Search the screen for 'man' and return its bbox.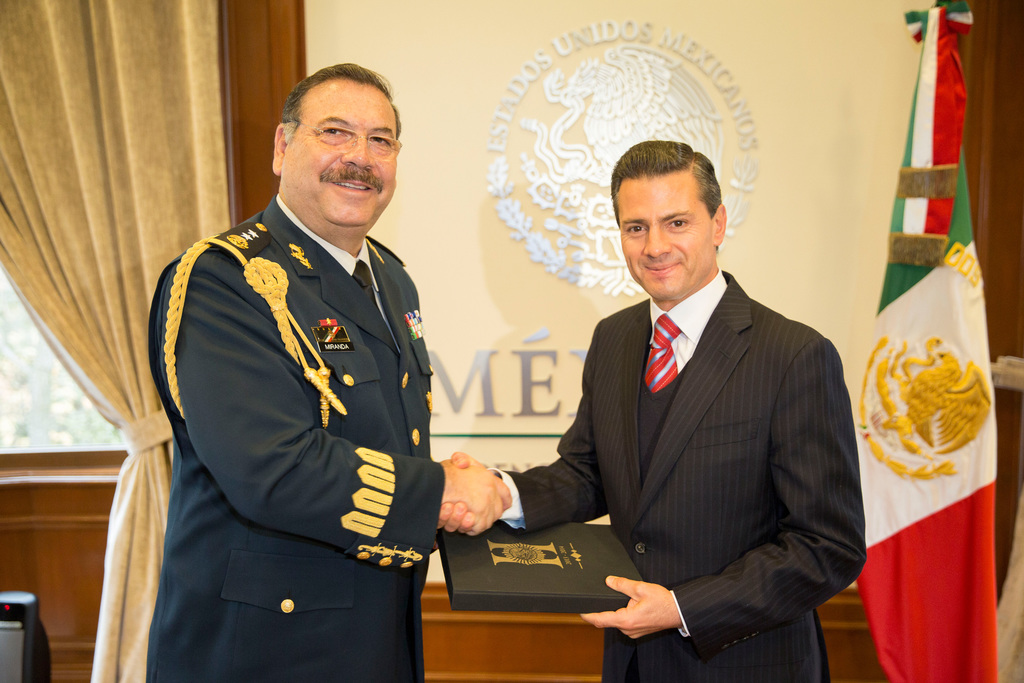
Found: box=[498, 149, 865, 671].
